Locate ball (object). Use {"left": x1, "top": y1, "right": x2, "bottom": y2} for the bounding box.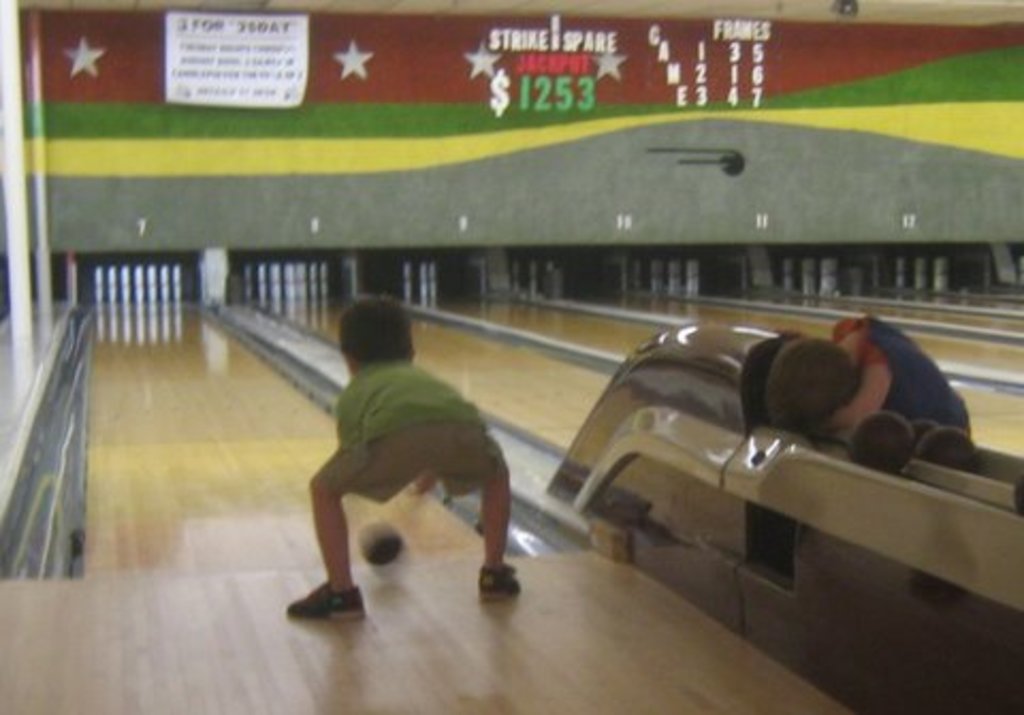
{"left": 356, "top": 521, "right": 401, "bottom": 568}.
